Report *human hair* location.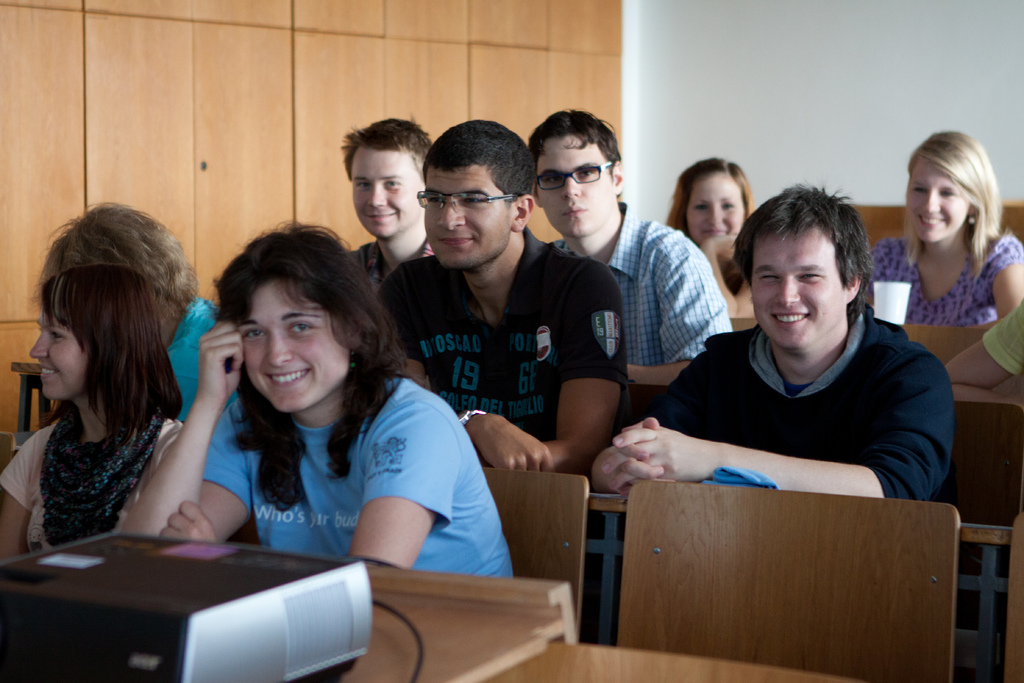
Report: 737 192 872 318.
